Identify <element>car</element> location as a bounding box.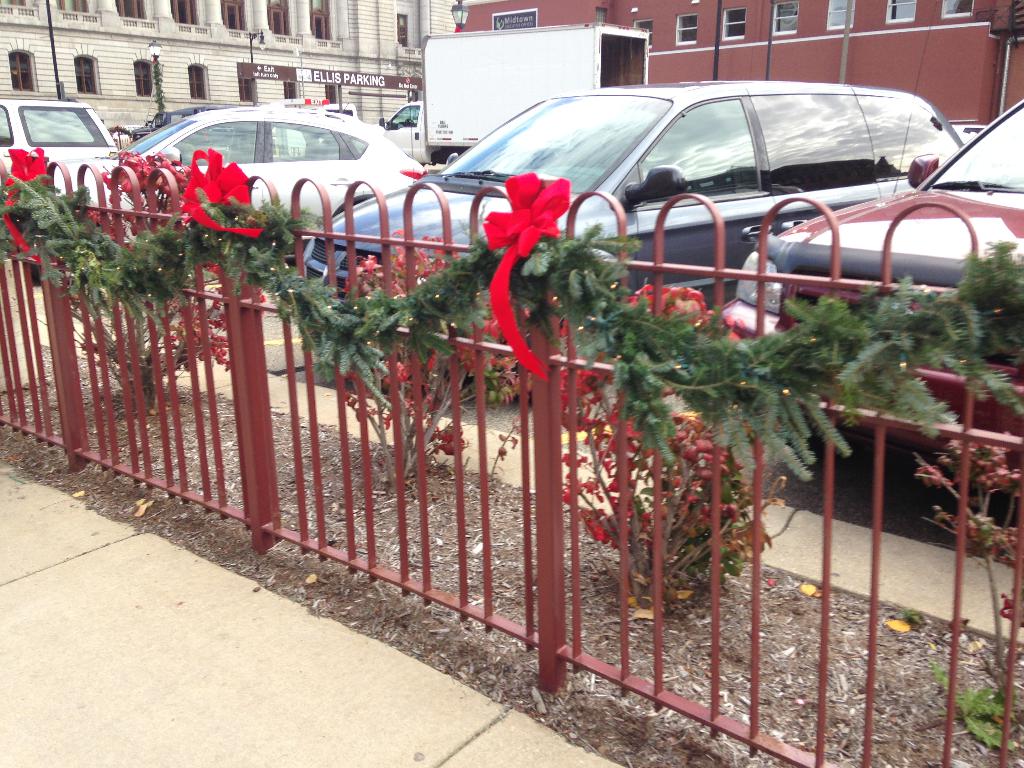
123,106,427,220.
